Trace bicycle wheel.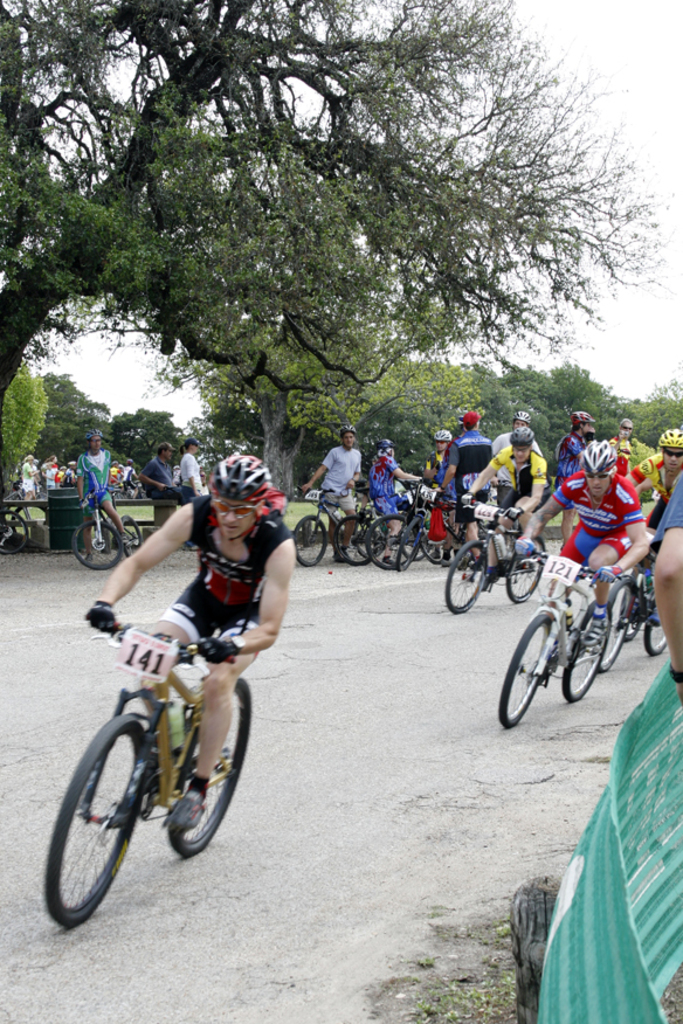
Traced to BBox(503, 604, 561, 729).
